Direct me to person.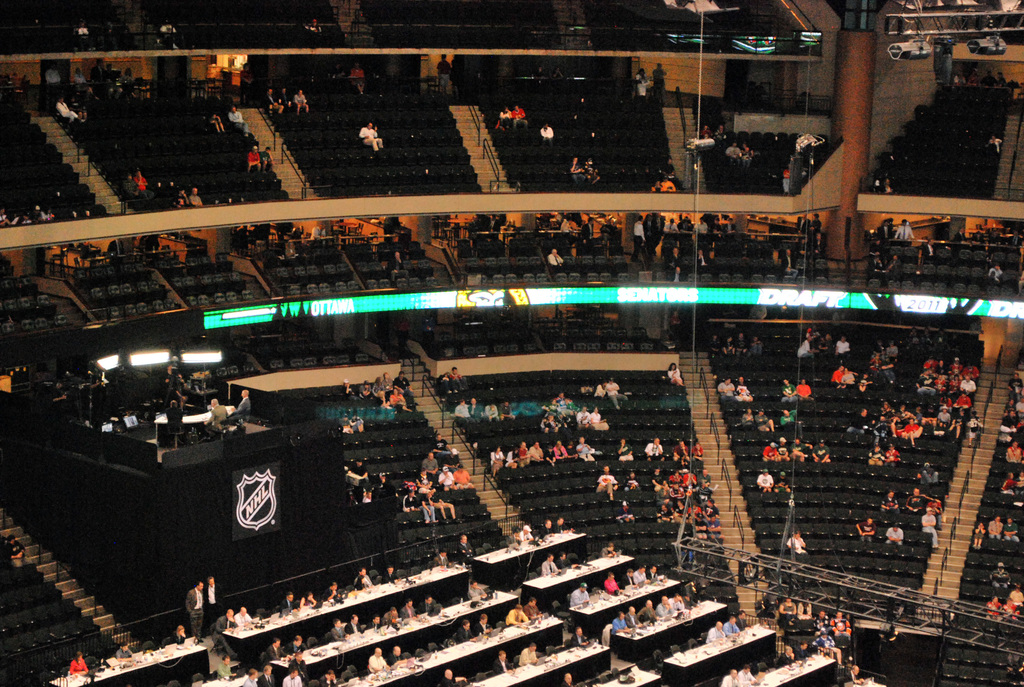
Direction: (left=278, top=87, right=292, bottom=108).
